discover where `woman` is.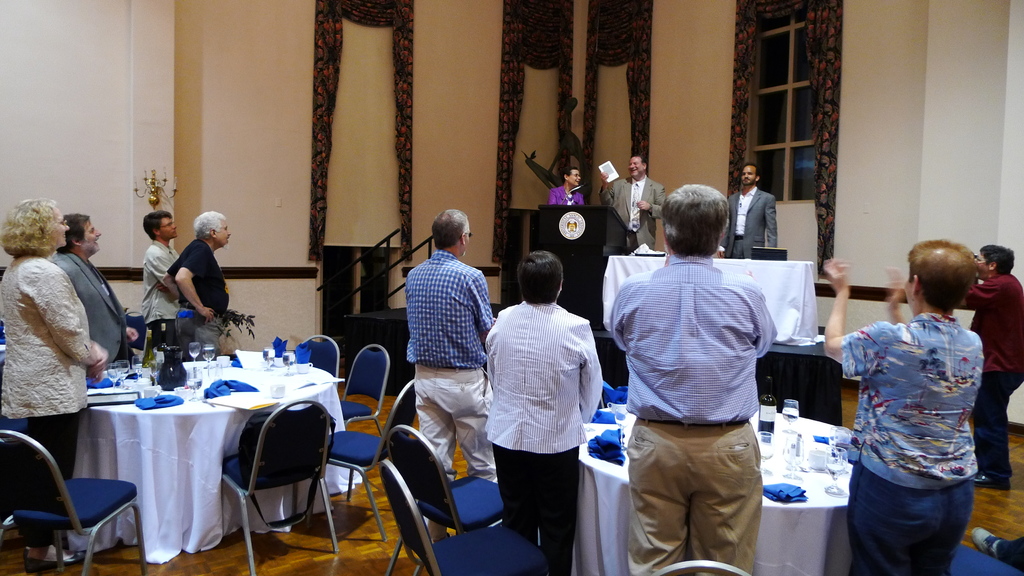
Discovered at BBox(0, 193, 110, 575).
